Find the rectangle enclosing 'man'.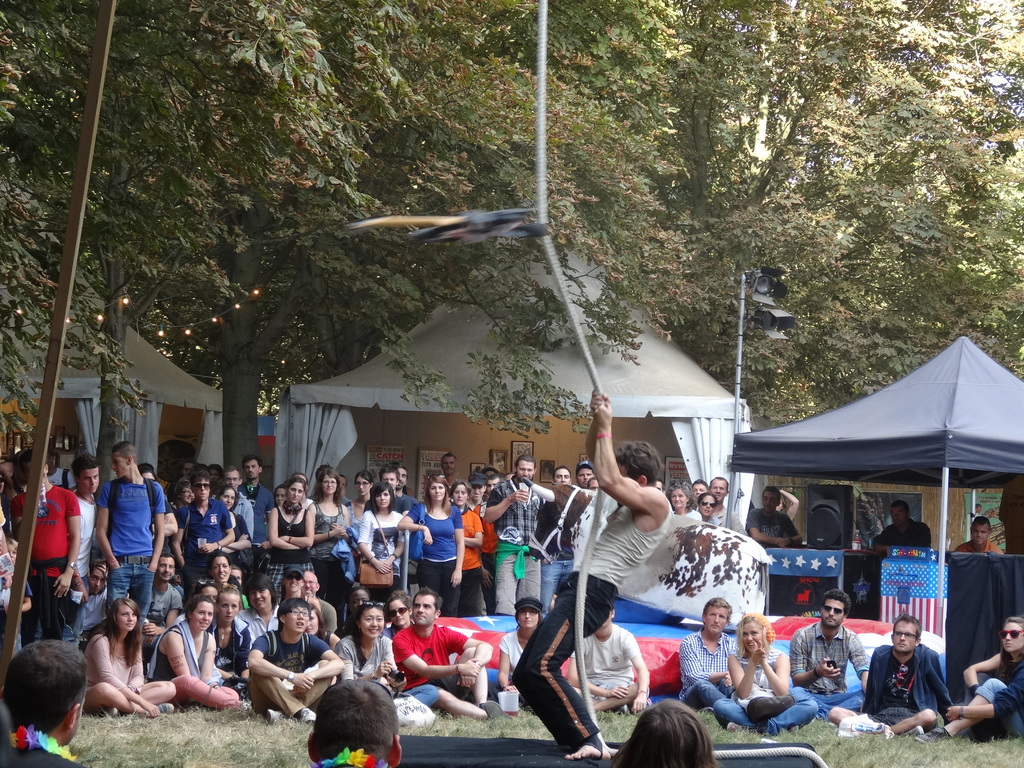
box=[247, 596, 345, 725].
